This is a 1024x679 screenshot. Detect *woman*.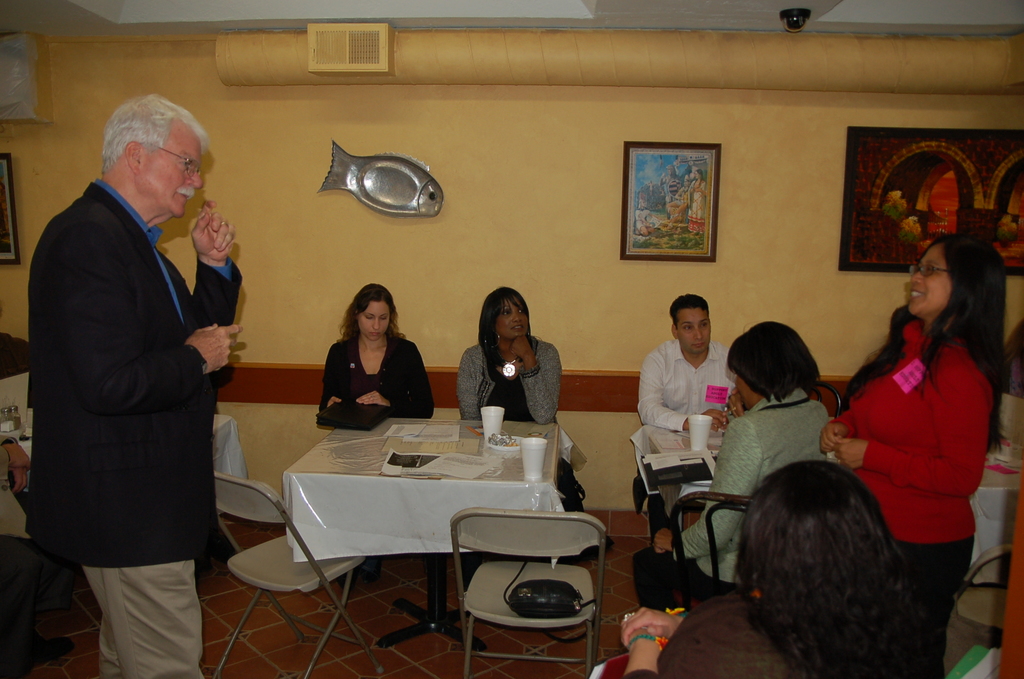
[x1=828, y1=225, x2=1009, y2=632].
